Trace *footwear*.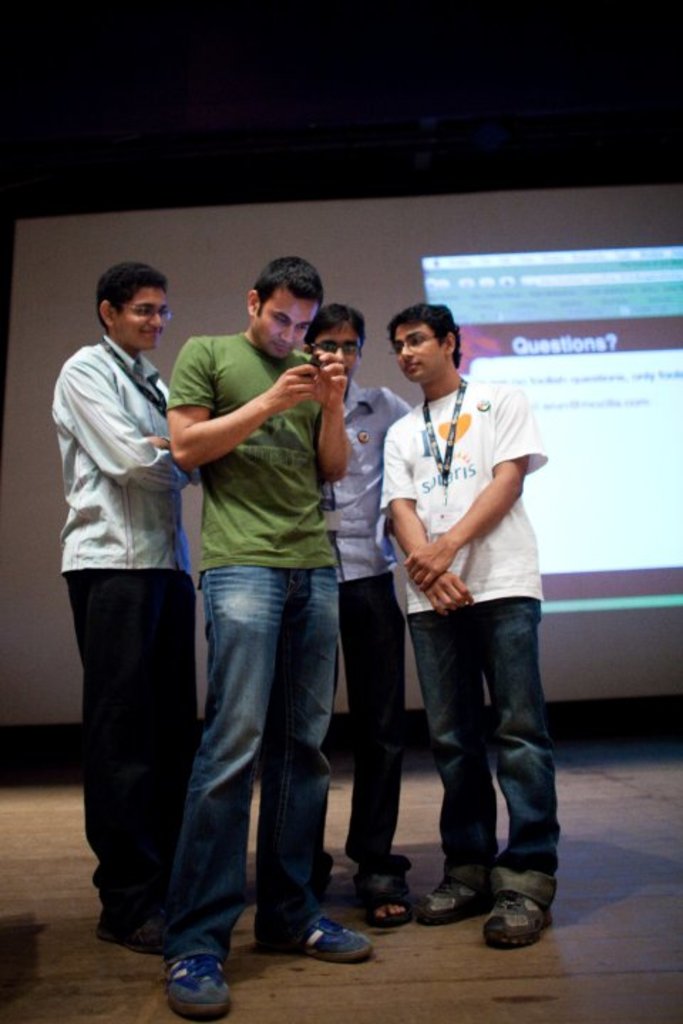
Traced to bbox(157, 954, 231, 1021).
